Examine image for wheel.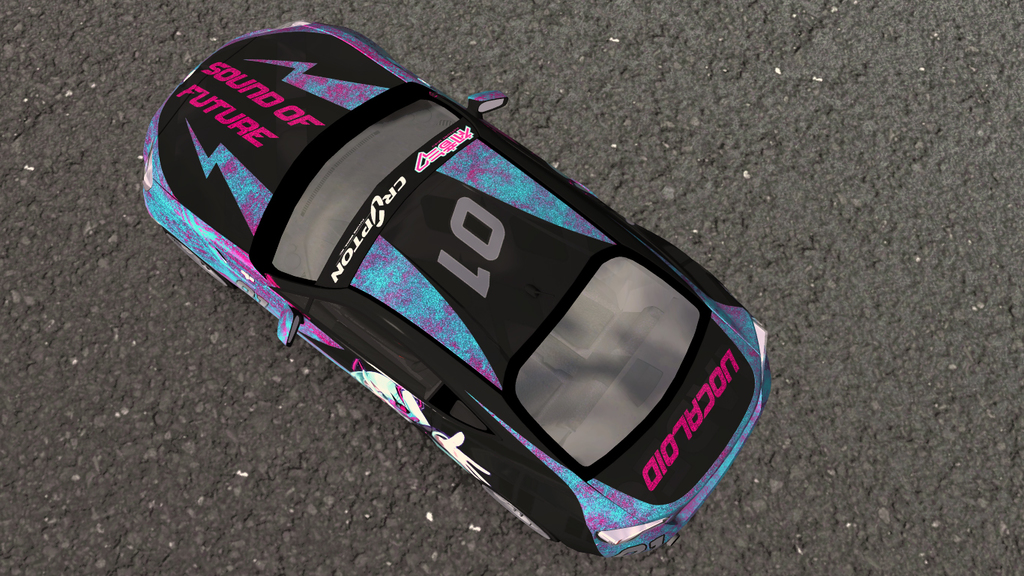
Examination result: bbox=[181, 8, 786, 551].
